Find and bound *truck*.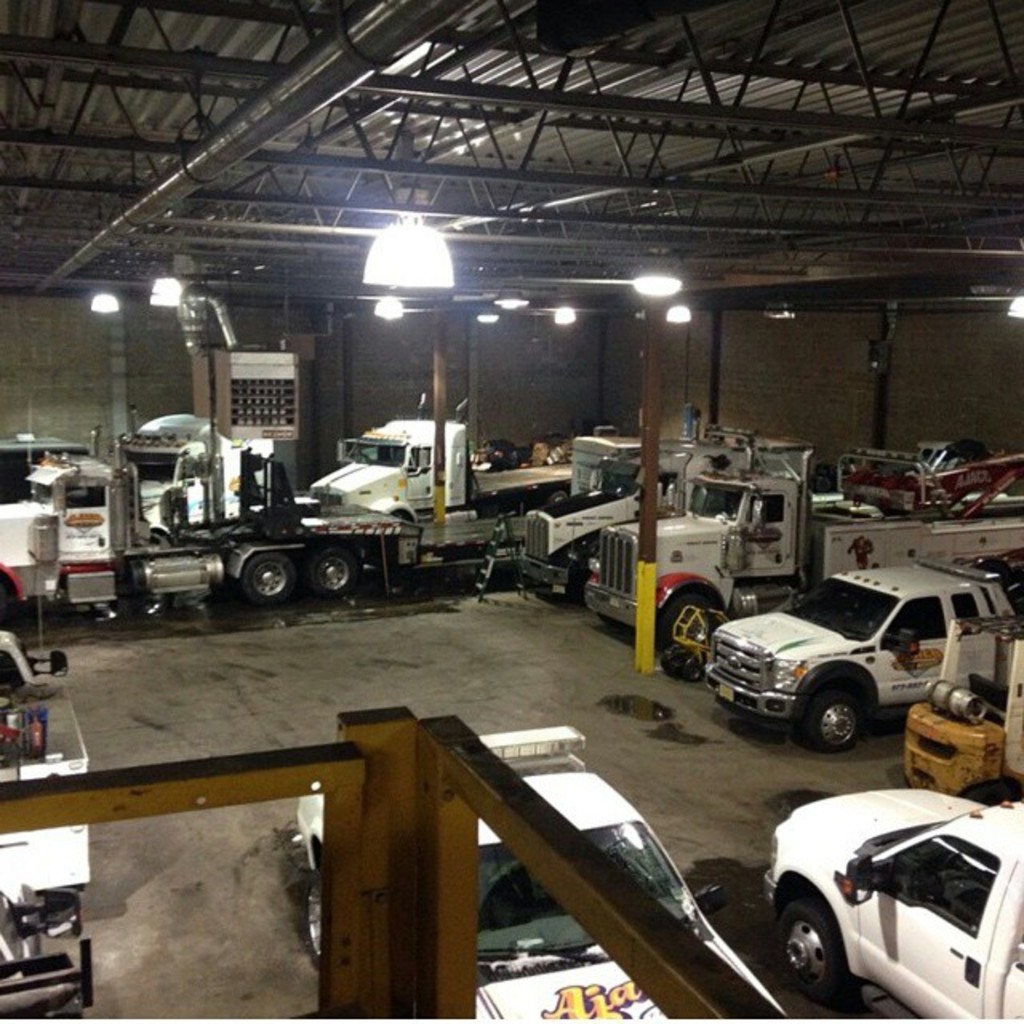
Bound: 0, 459, 424, 613.
